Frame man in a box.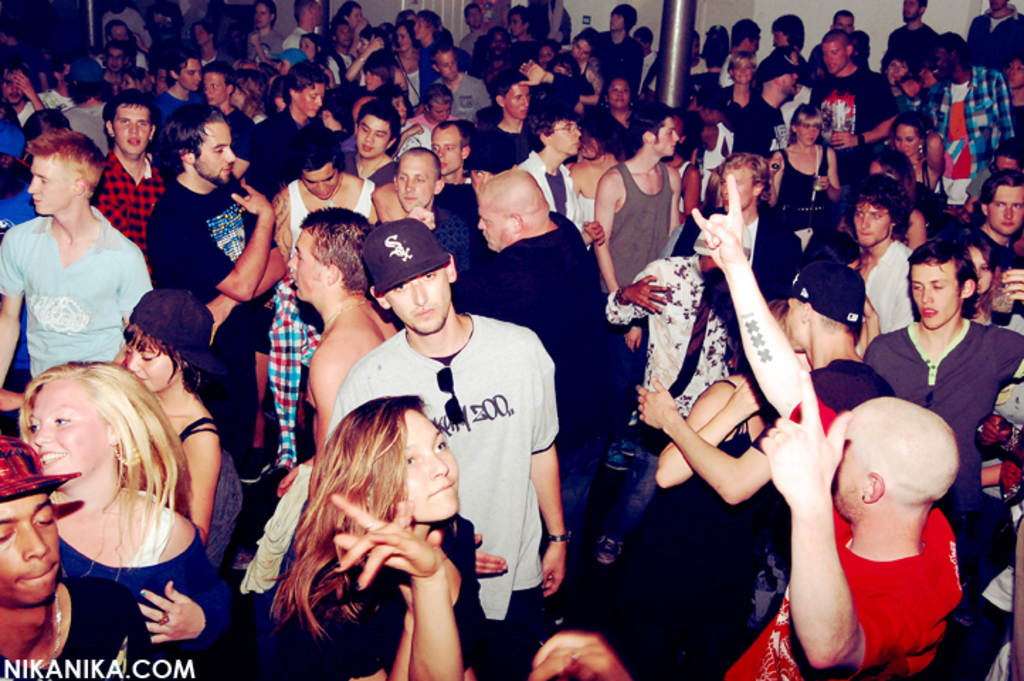
590:95:691:315.
